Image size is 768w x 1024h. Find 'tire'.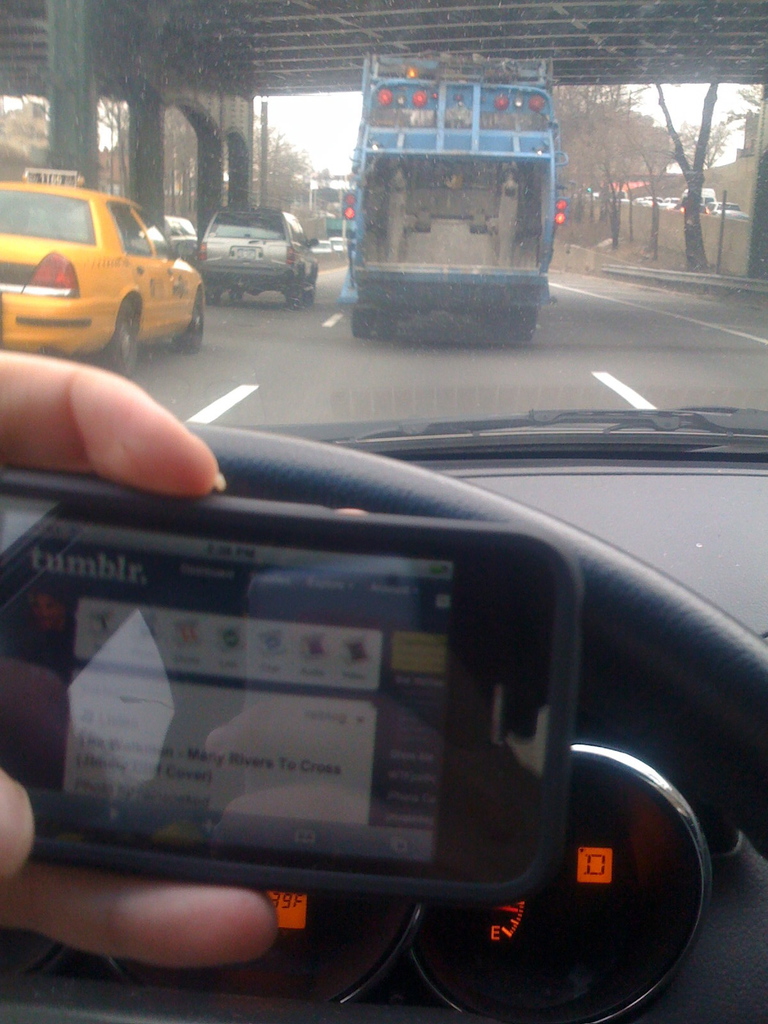
BBox(300, 269, 317, 305).
